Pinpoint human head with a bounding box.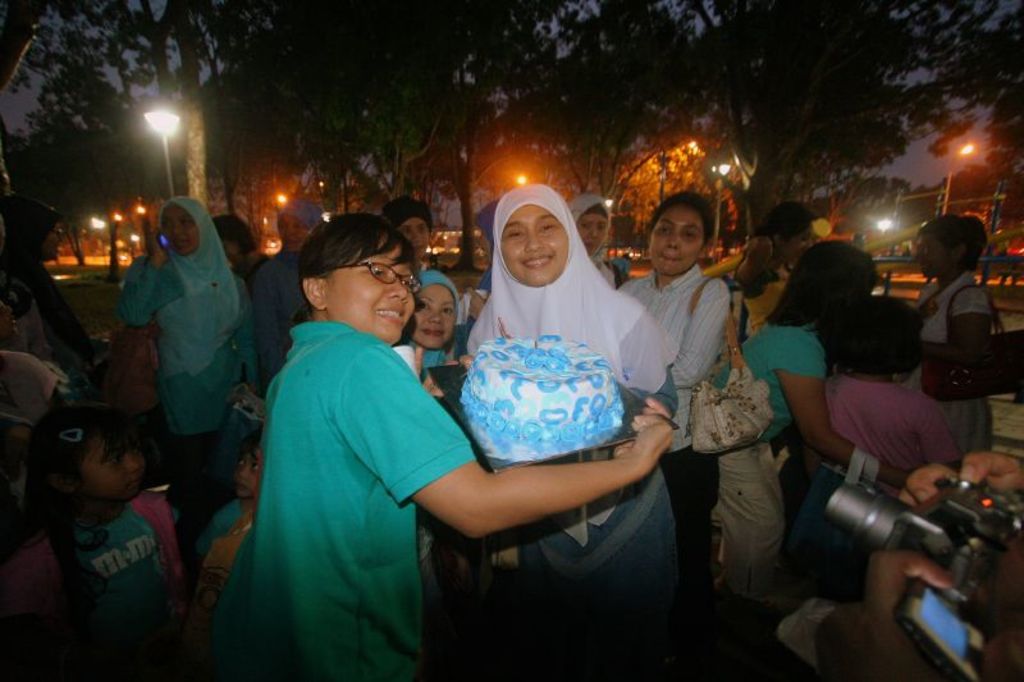
[378, 196, 435, 261].
